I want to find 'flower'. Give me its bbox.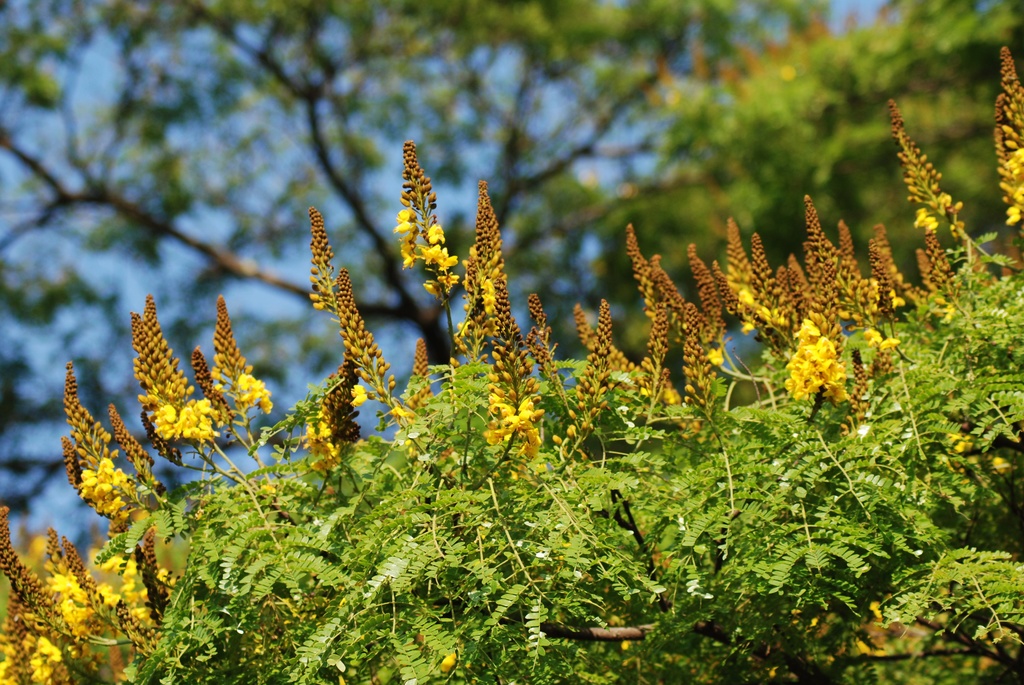
crop(221, 363, 273, 415).
